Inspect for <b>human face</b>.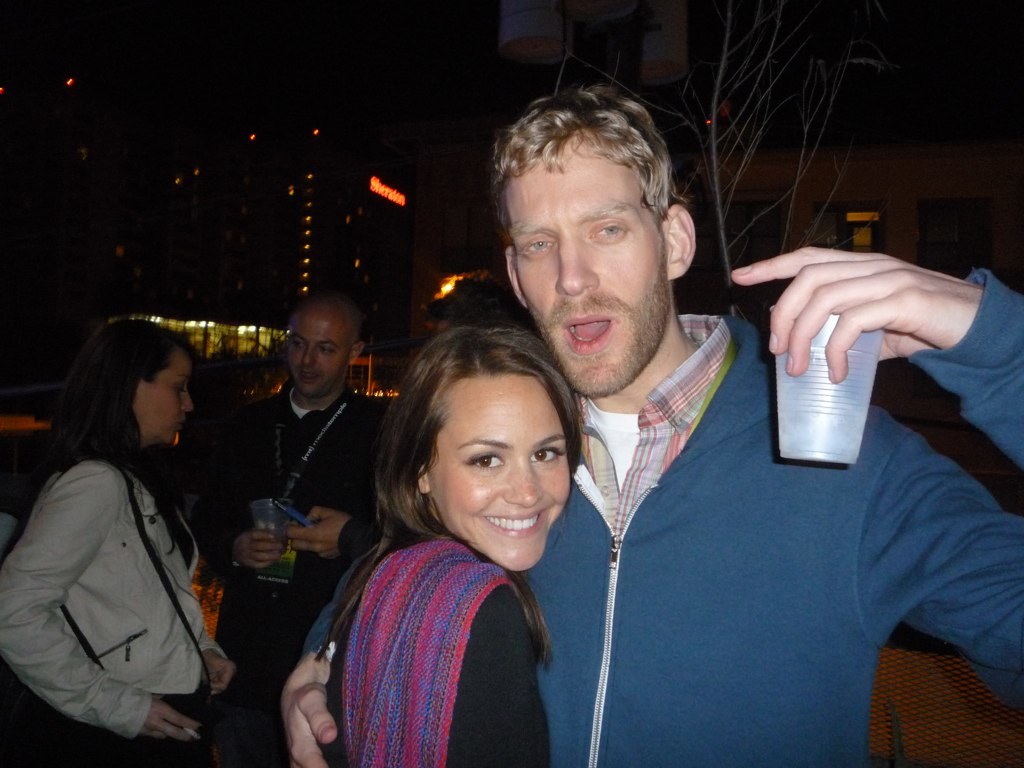
Inspection: 514/137/668/394.
